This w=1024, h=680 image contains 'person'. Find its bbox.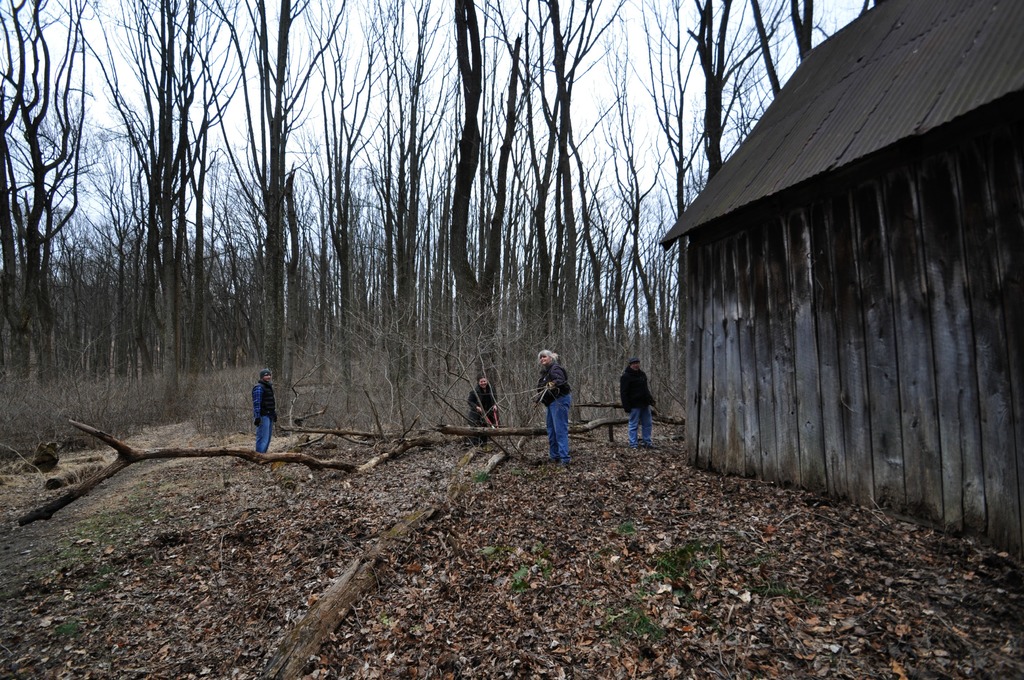
[619,353,655,450].
